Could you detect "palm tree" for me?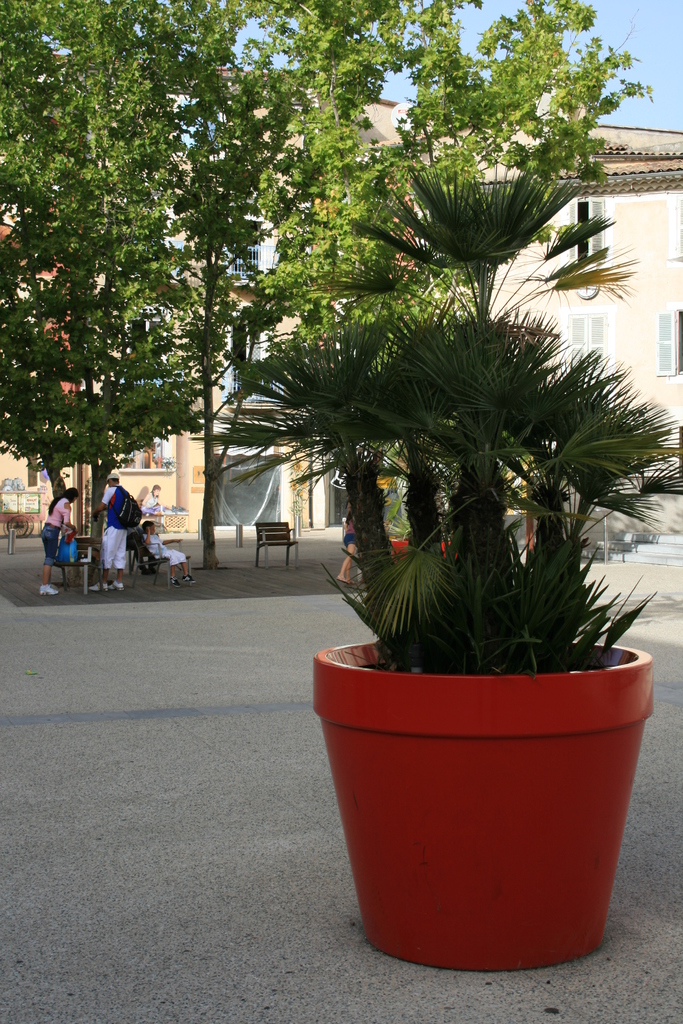
Detection result: x1=270, y1=203, x2=634, y2=783.
